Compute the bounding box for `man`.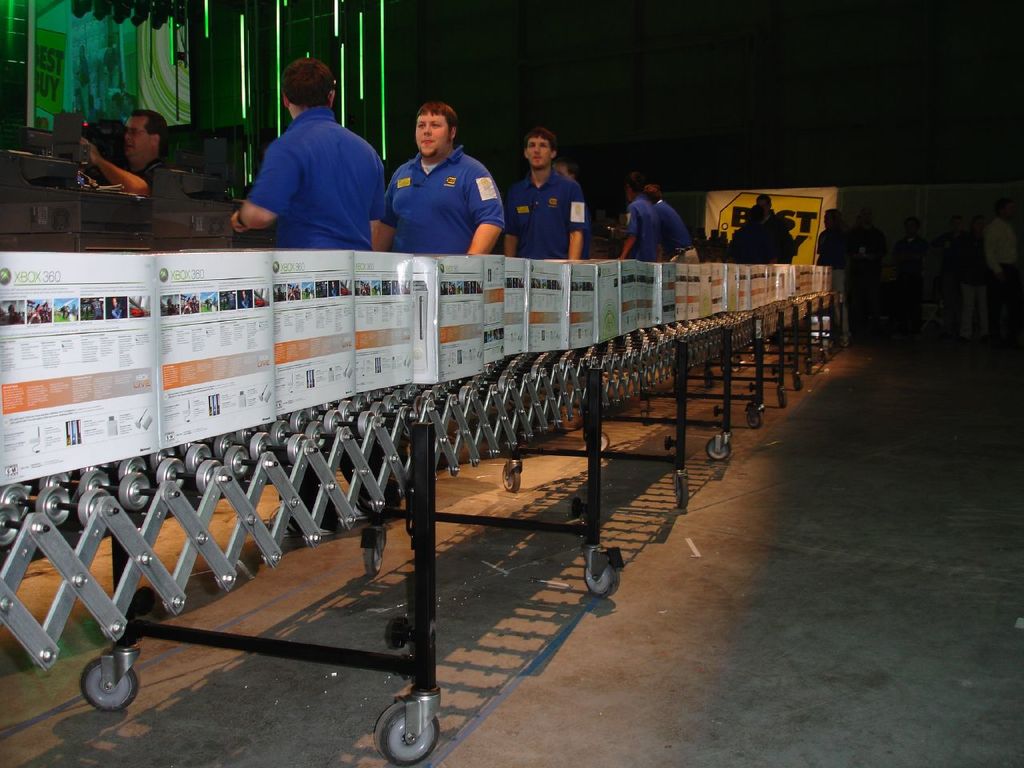
left=70, top=107, right=194, bottom=209.
